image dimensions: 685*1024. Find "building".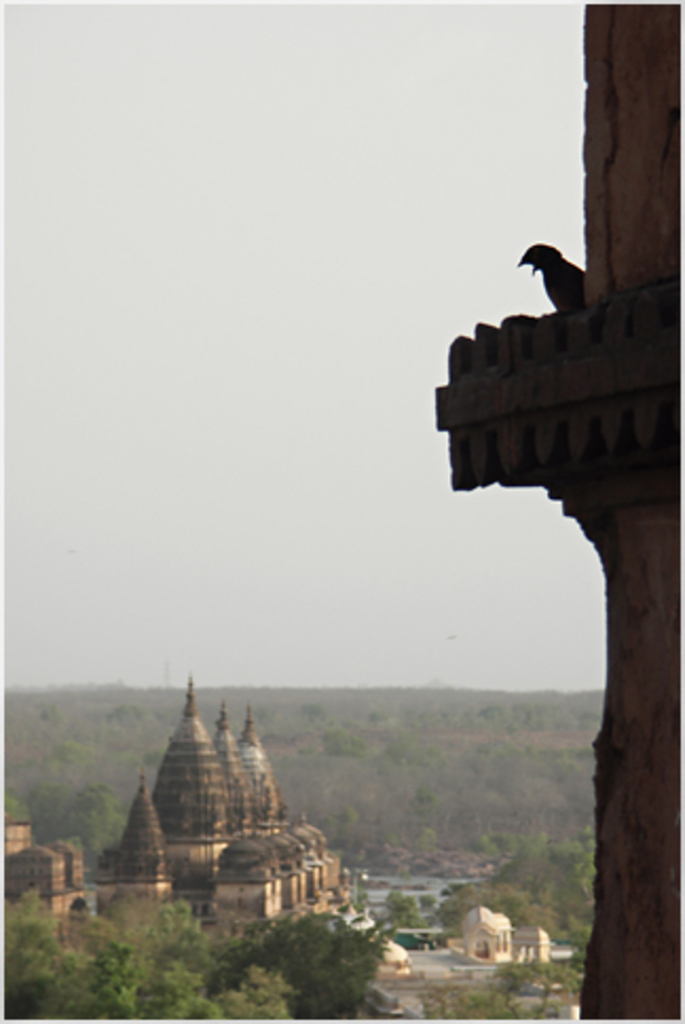
<bbox>0, 675, 347, 975</bbox>.
